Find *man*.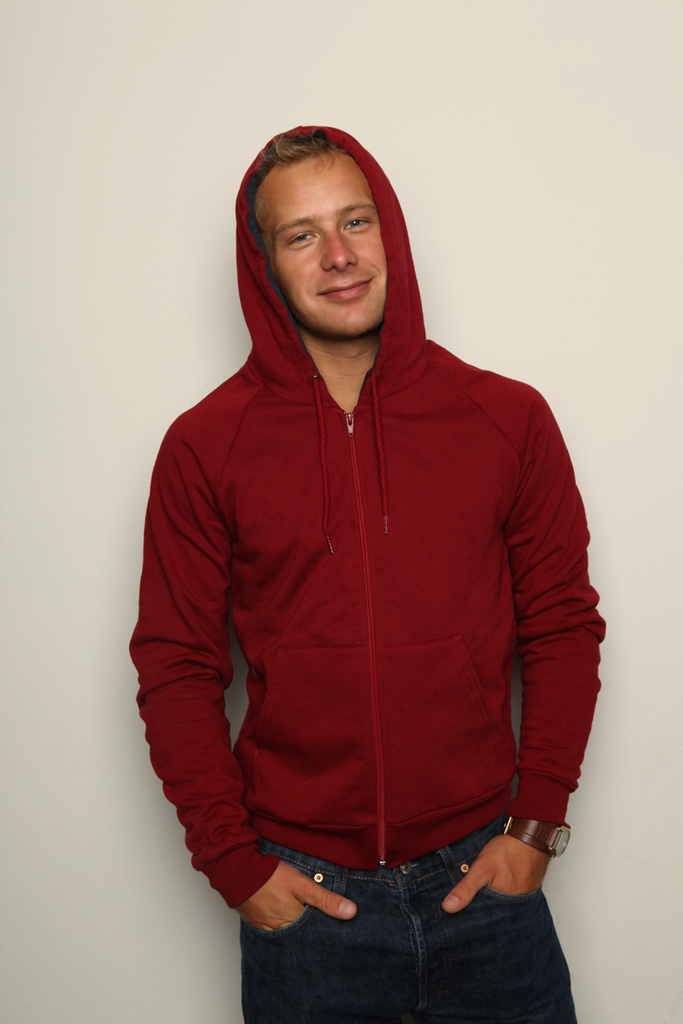
box=[128, 125, 610, 1023].
